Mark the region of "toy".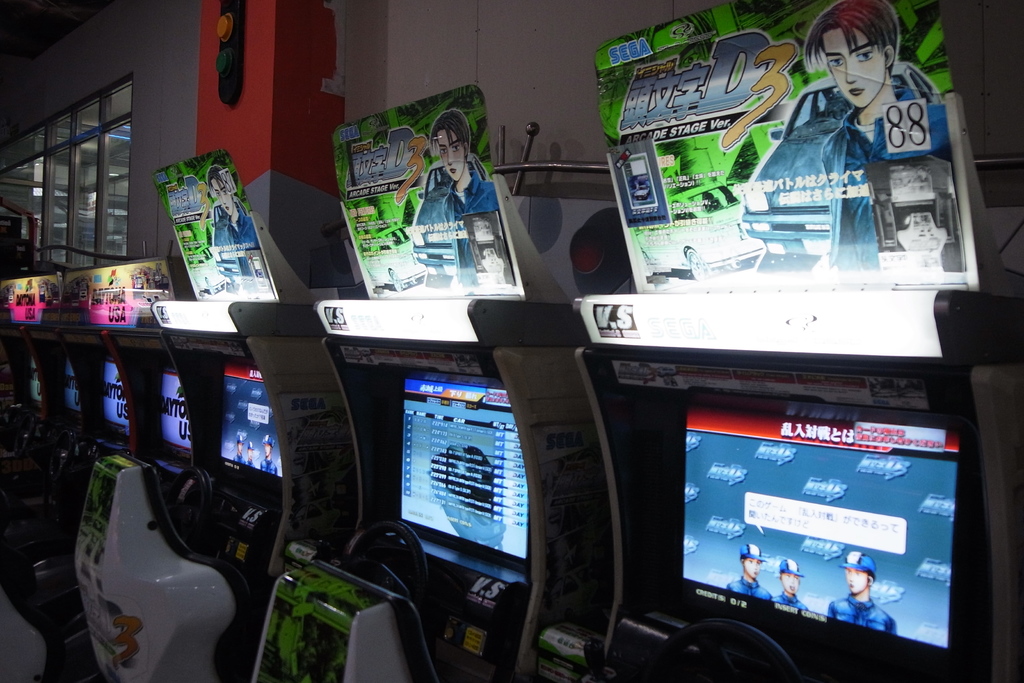
Region: [191, 255, 230, 292].
